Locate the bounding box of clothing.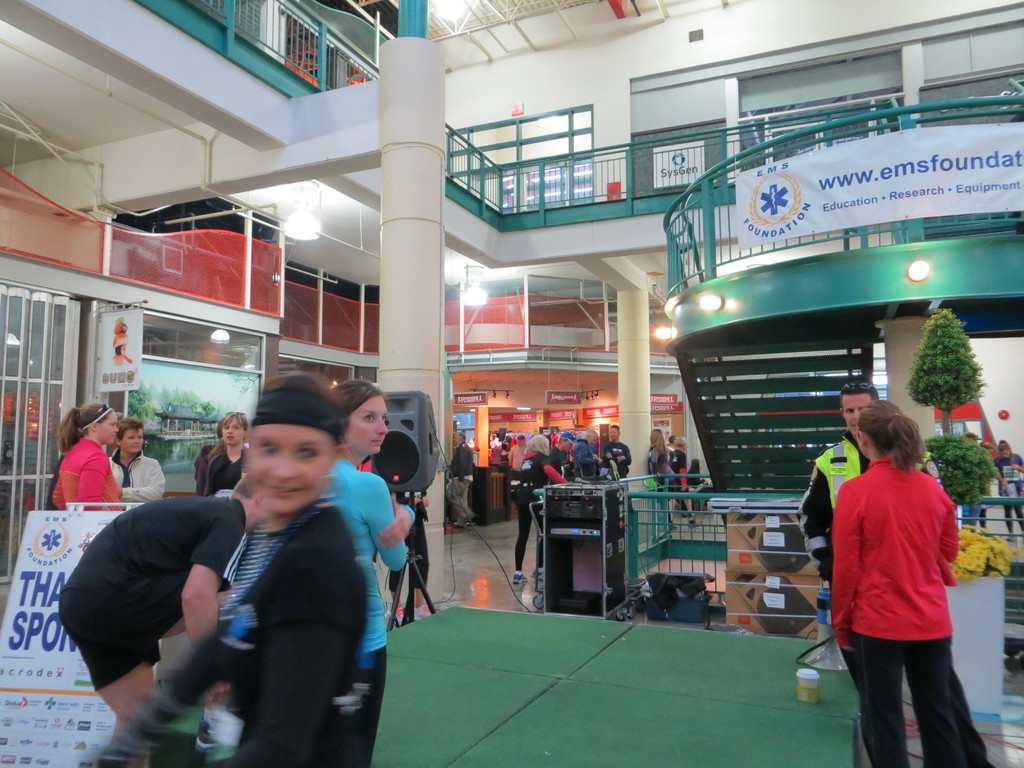
Bounding box: (103,447,165,496).
